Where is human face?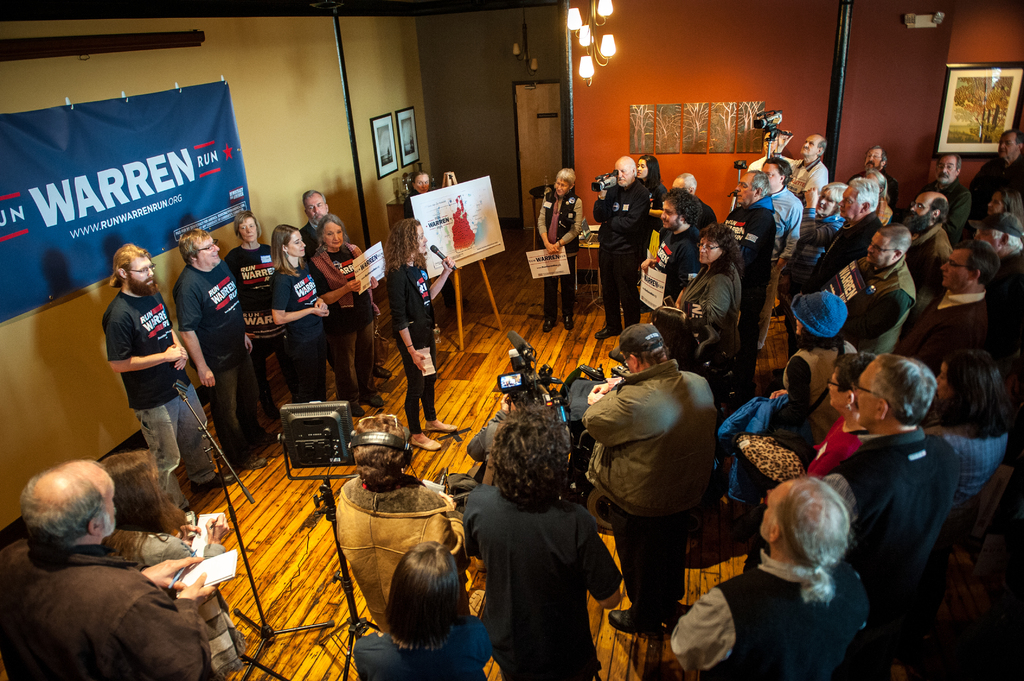
[636, 156, 648, 177].
